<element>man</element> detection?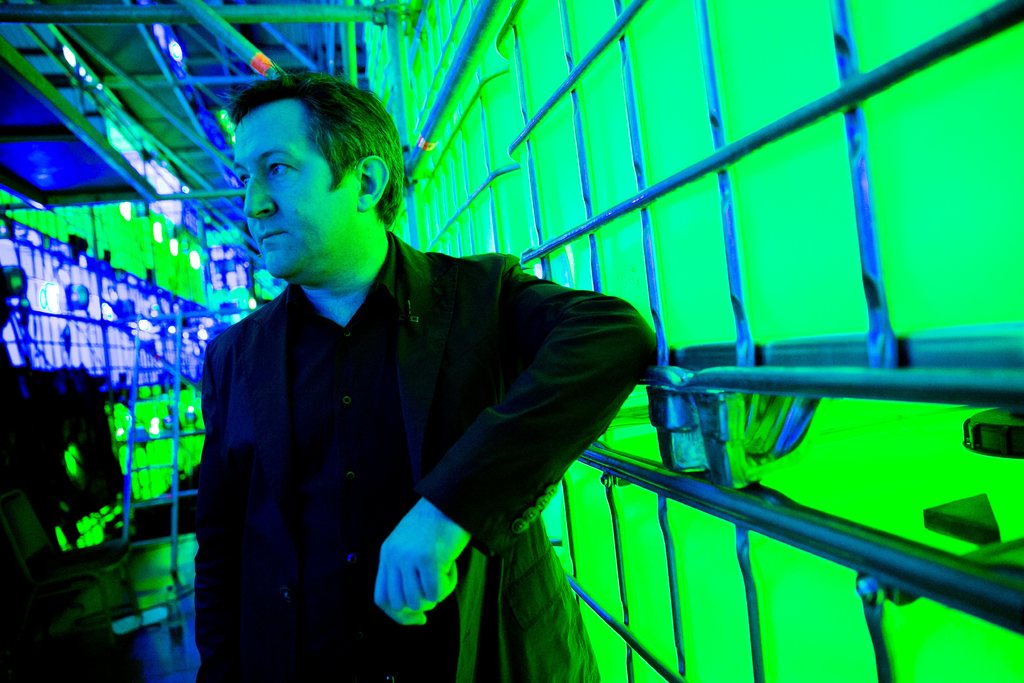
163,83,691,652
